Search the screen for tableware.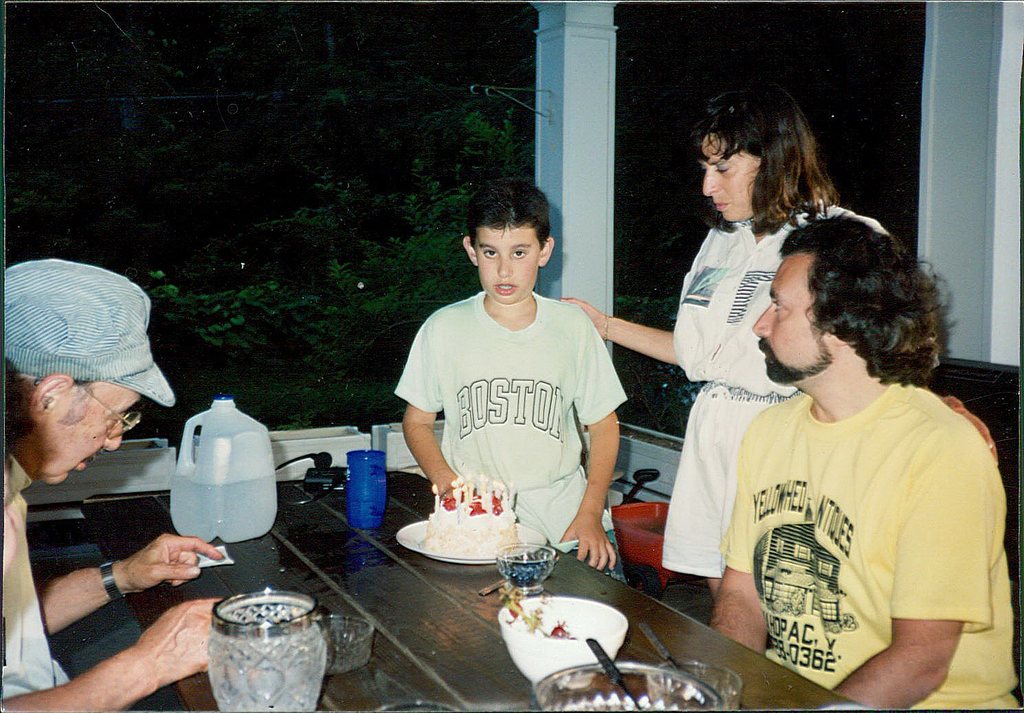
Found at l=588, t=637, r=647, b=709.
